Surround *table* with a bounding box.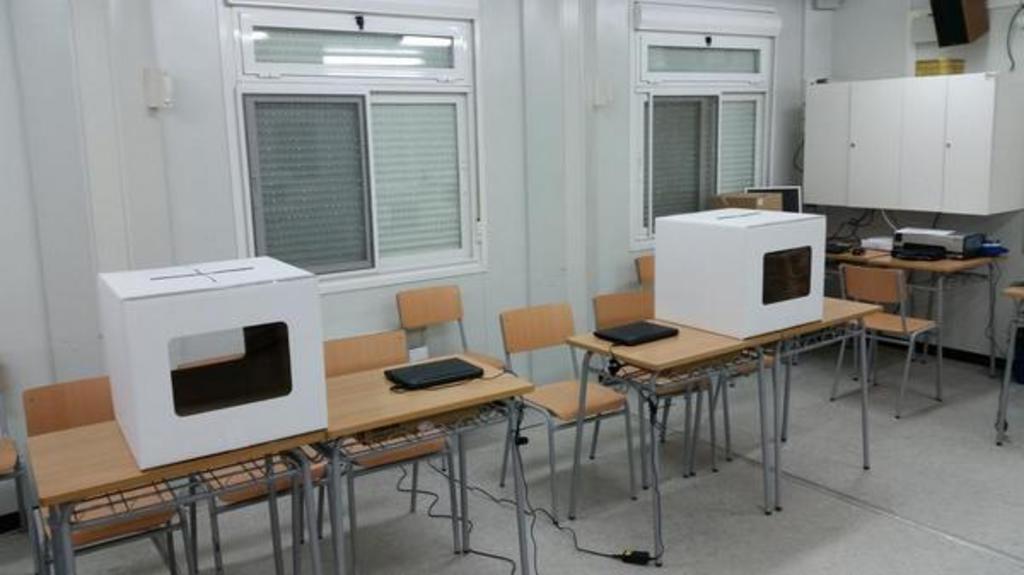
<region>573, 285, 881, 522</region>.
